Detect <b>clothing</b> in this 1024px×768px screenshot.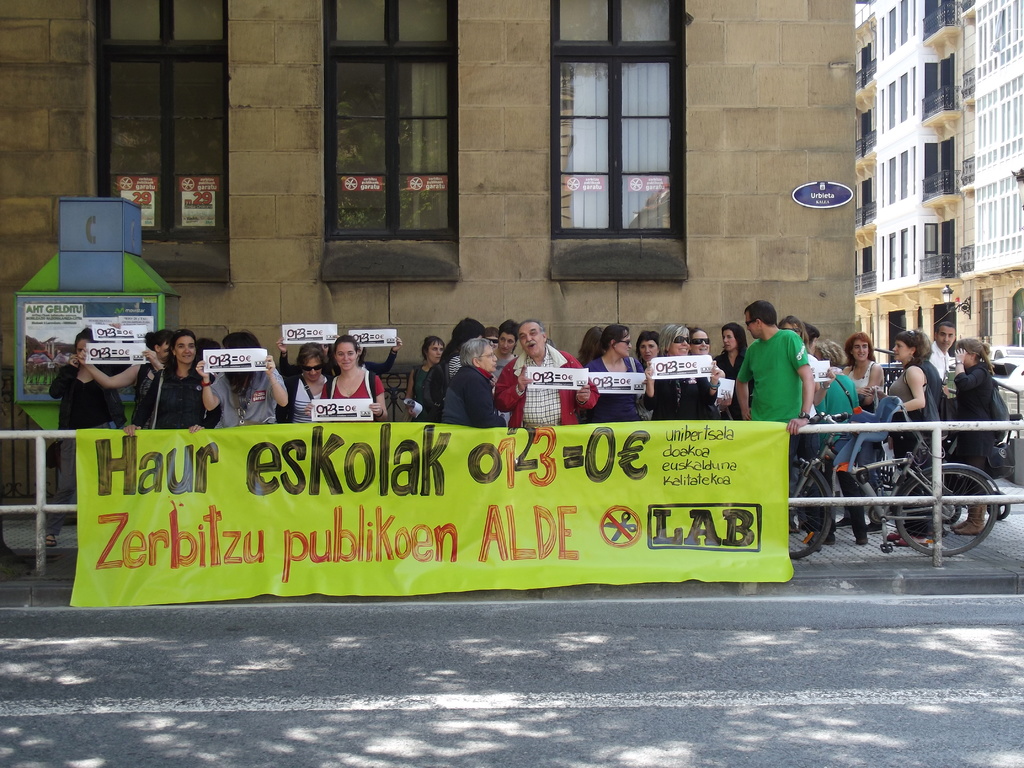
Detection: Rect(132, 362, 195, 419).
